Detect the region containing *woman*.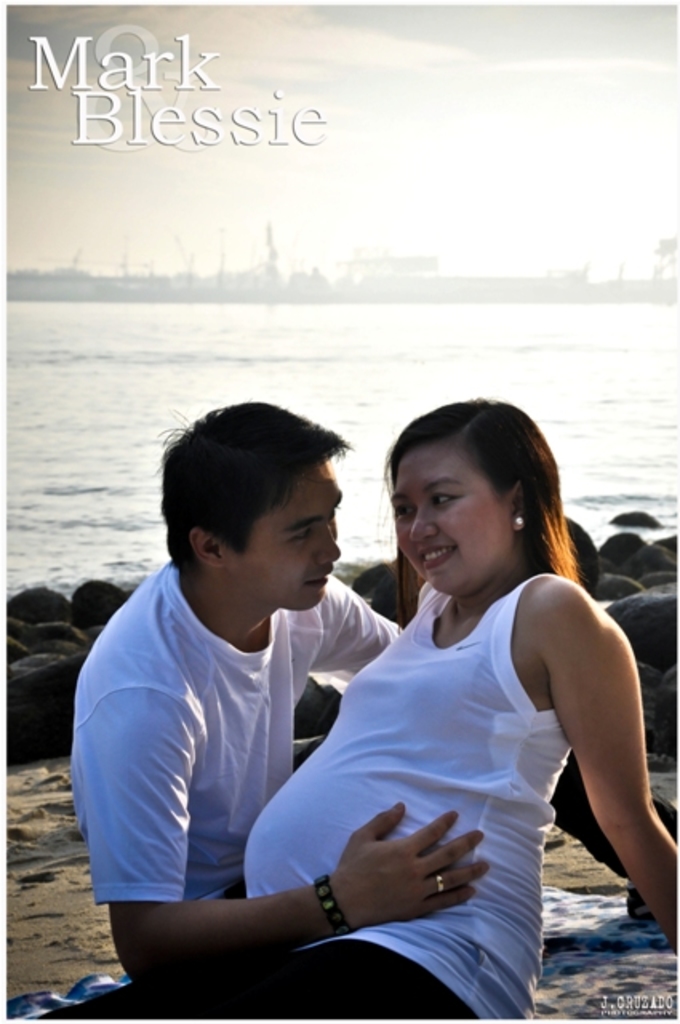
[left=37, top=392, right=678, bottom=1022].
